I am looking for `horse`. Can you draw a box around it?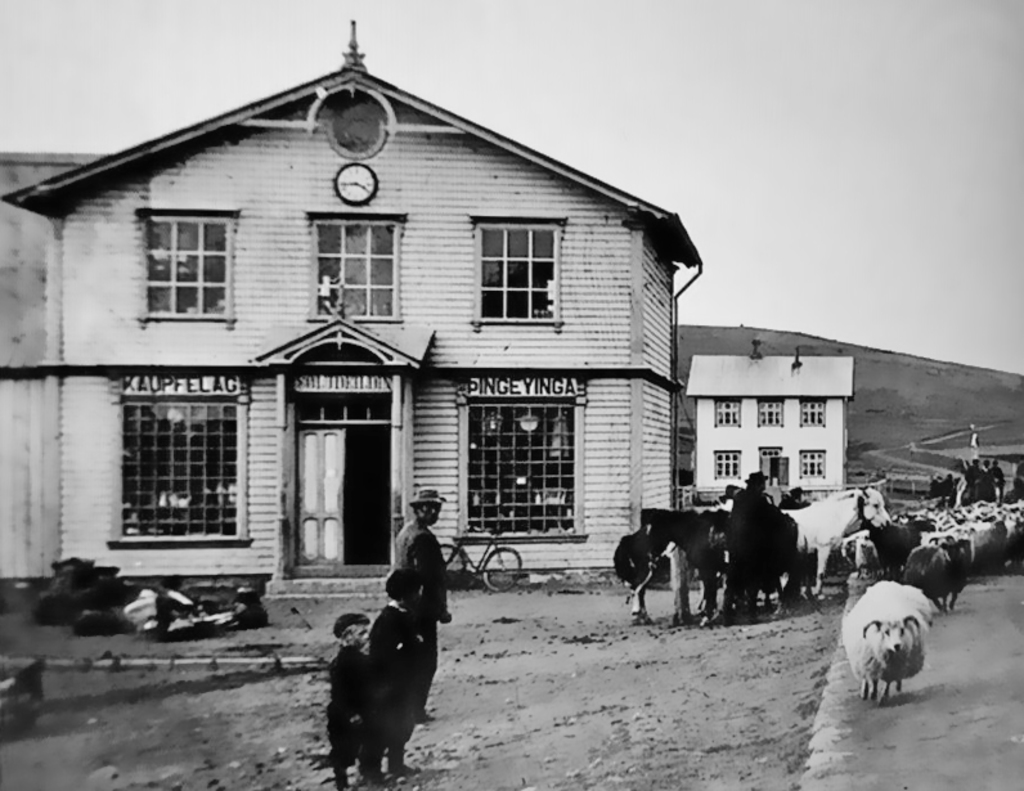
Sure, the bounding box is 639:512:804:626.
